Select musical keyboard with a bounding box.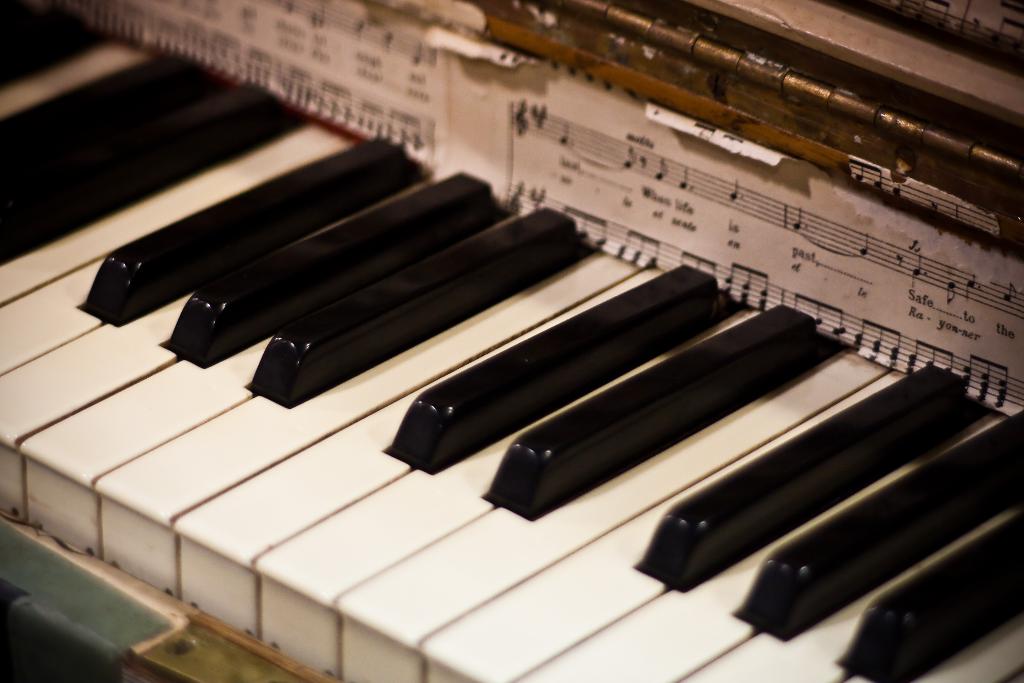
box(0, 24, 1023, 682).
